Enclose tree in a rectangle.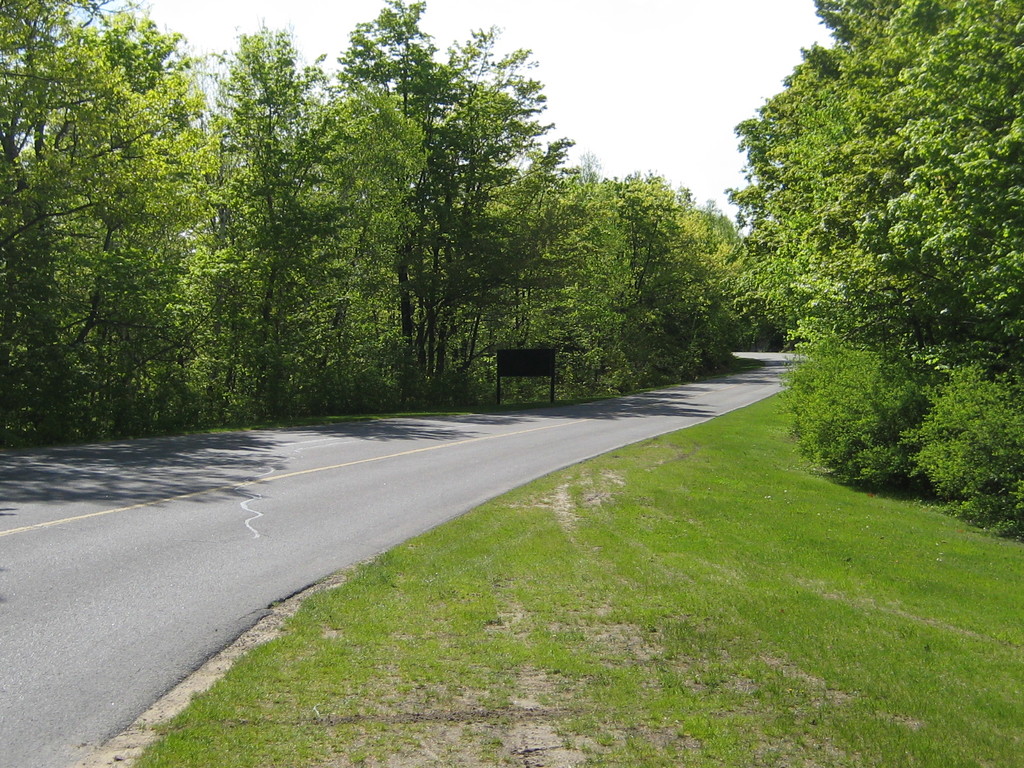
rect(443, 168, 616, 419).
